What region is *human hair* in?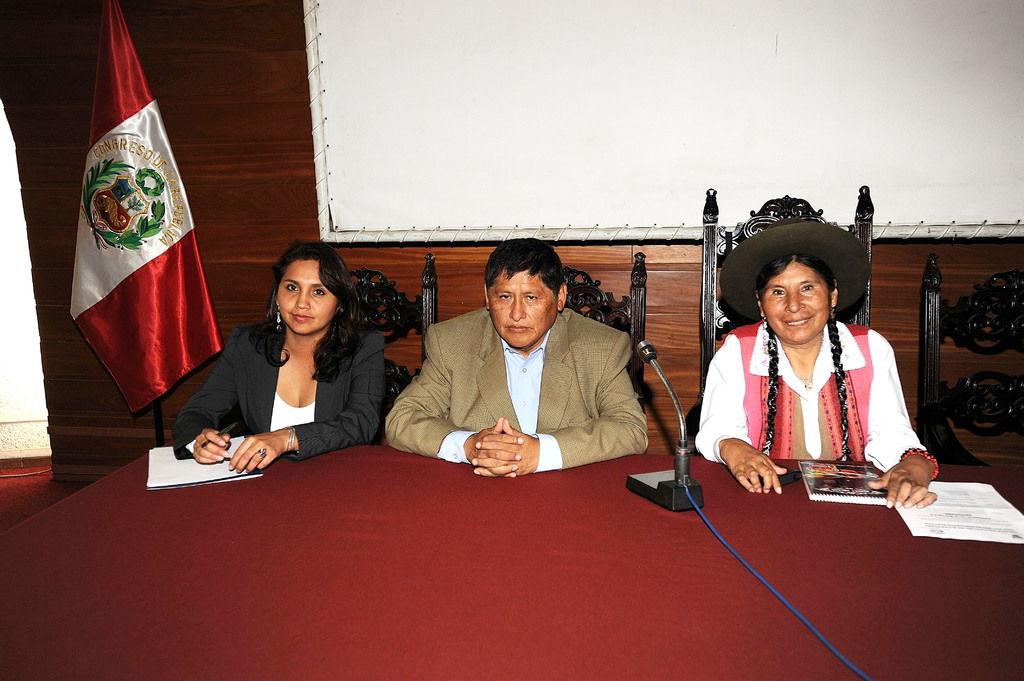
<bbox>754, 254, 855, 476</bbox>.
